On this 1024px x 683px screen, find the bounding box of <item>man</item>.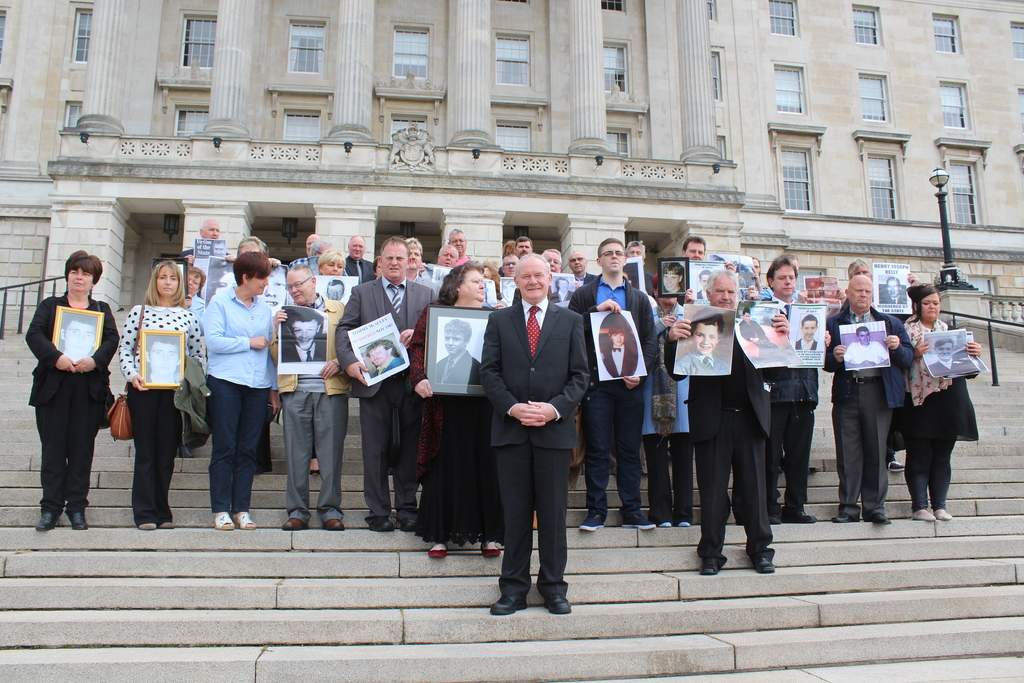
Bounding box: box(434, 318, 483, 382).
